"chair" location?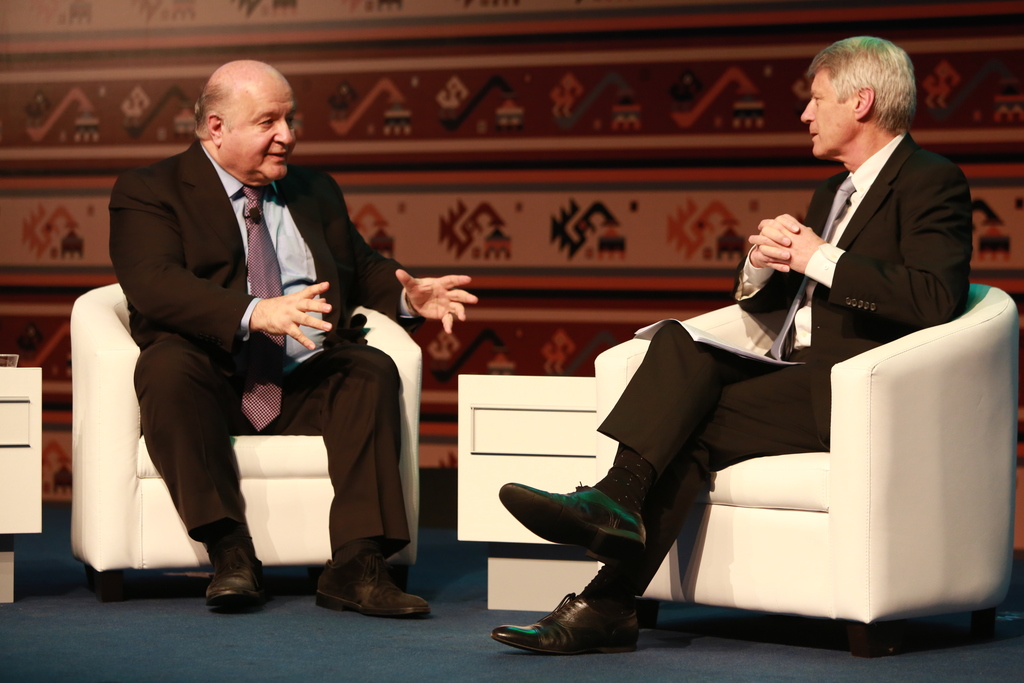
[512,232,972,672]
